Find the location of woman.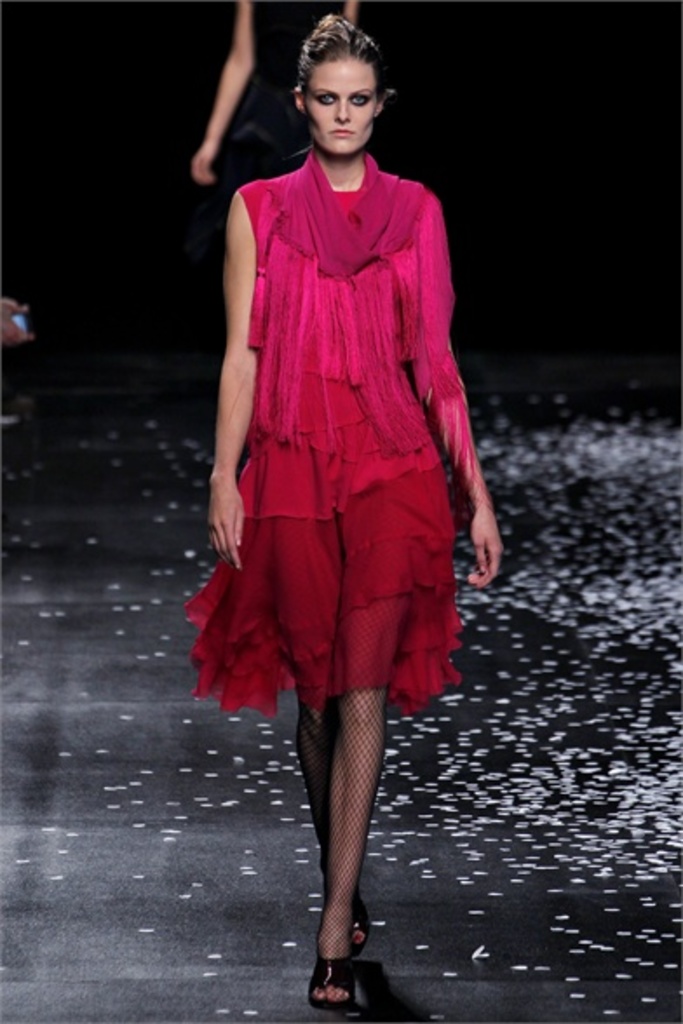
Location: [181,7,504,1007].
